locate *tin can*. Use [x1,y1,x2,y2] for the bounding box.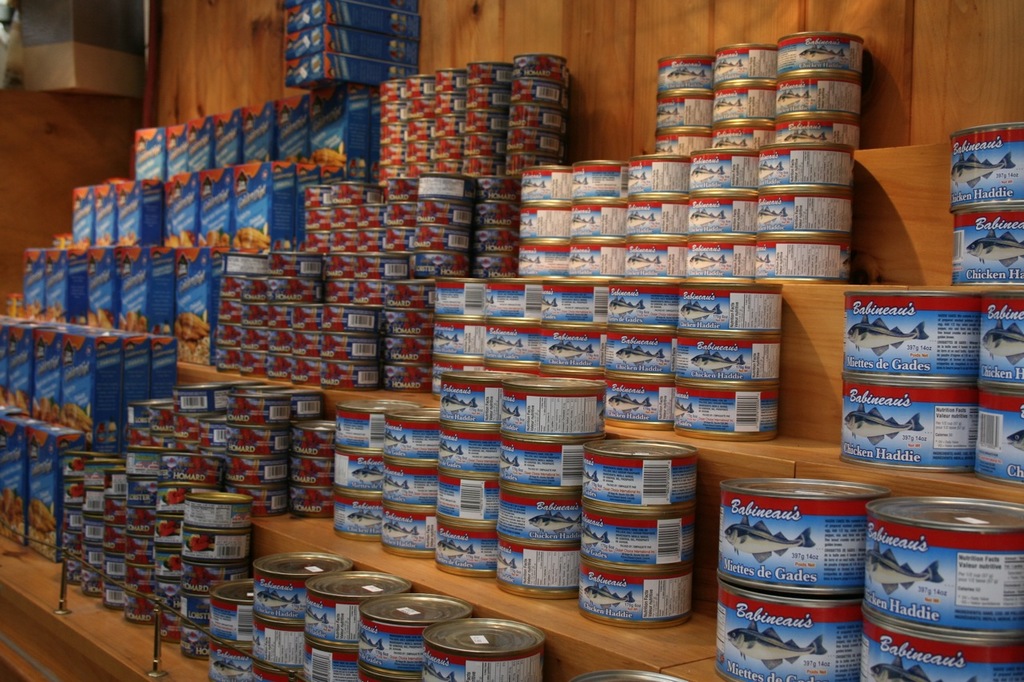
[288,425,336,457].
